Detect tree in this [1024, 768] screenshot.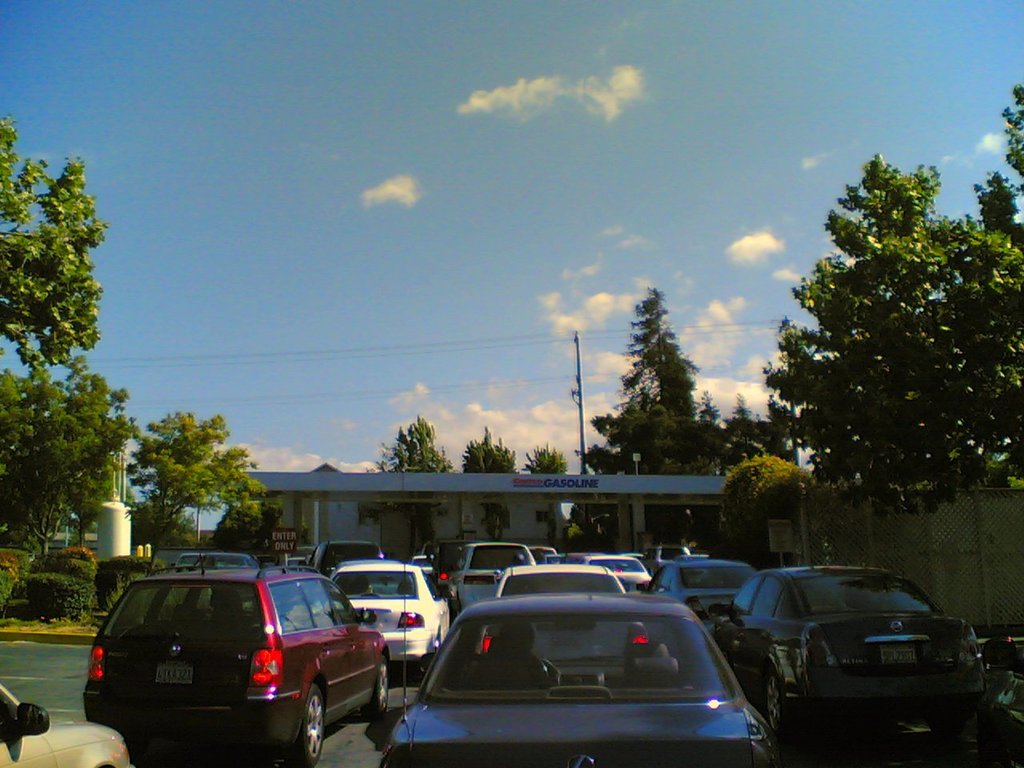
Detection: {"x1": 376, "y1": 416, "x2": 456, "y2": 478}.
